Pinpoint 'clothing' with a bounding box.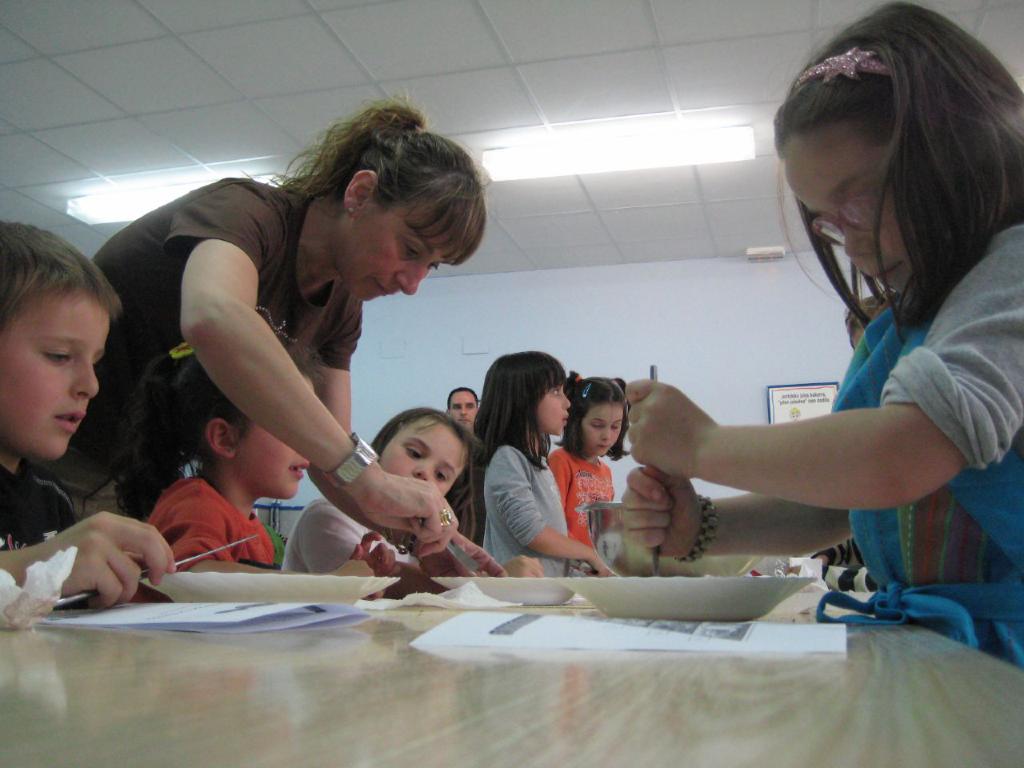
select_region(540, 438, 623, 570).
